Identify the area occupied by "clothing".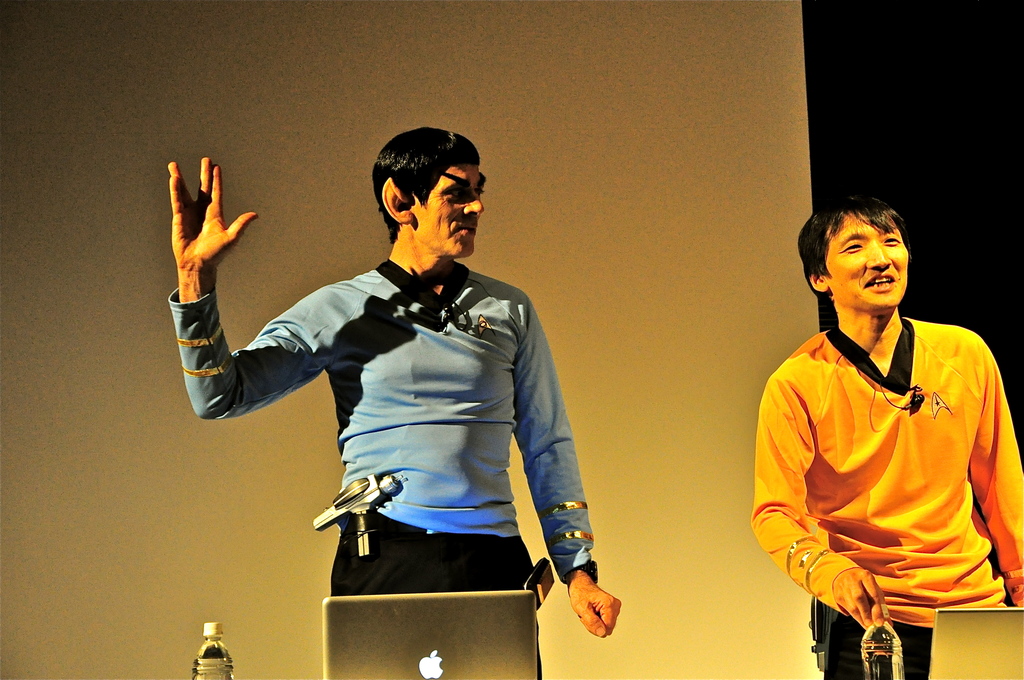
Area: [164,260,595,679].
